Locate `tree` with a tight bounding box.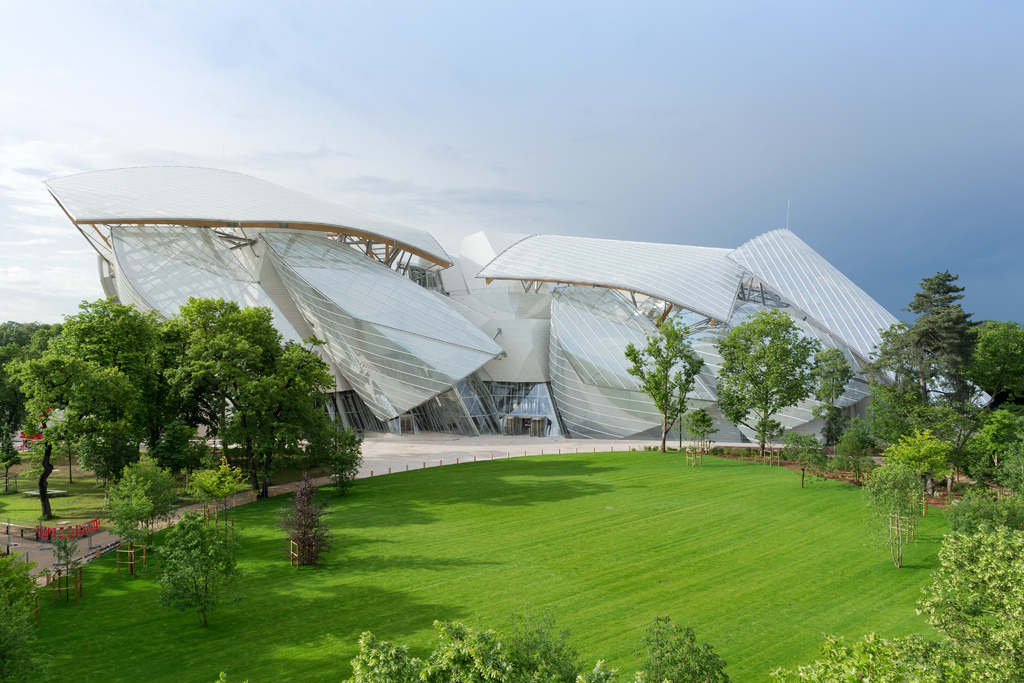
locate(97, 456, 191, 578).
